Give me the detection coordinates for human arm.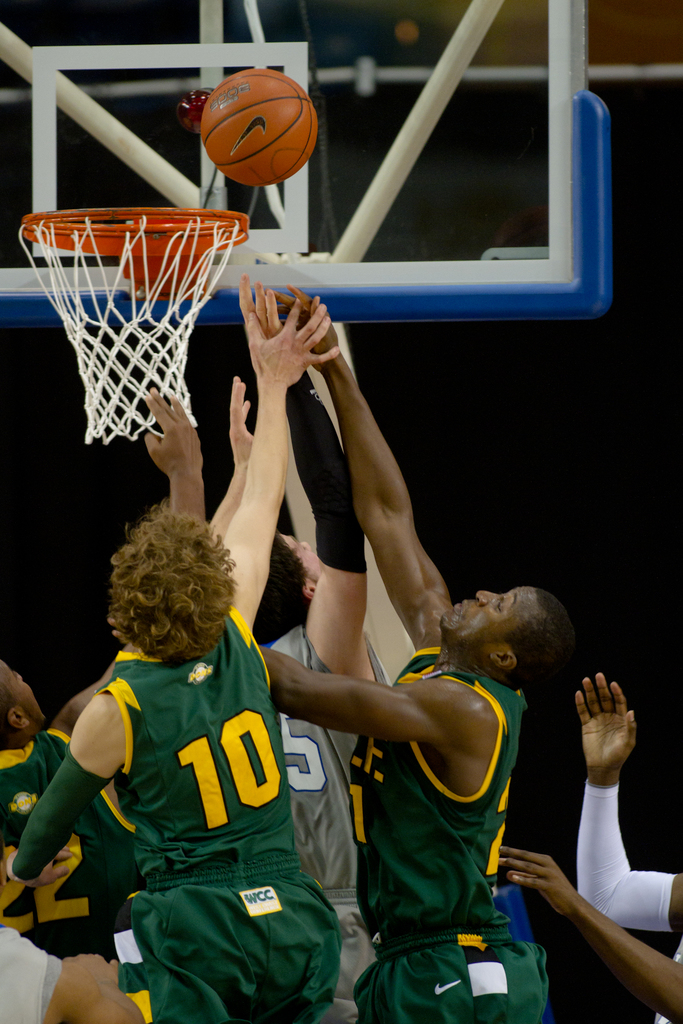
BBox(568, 659, 682, 930).
